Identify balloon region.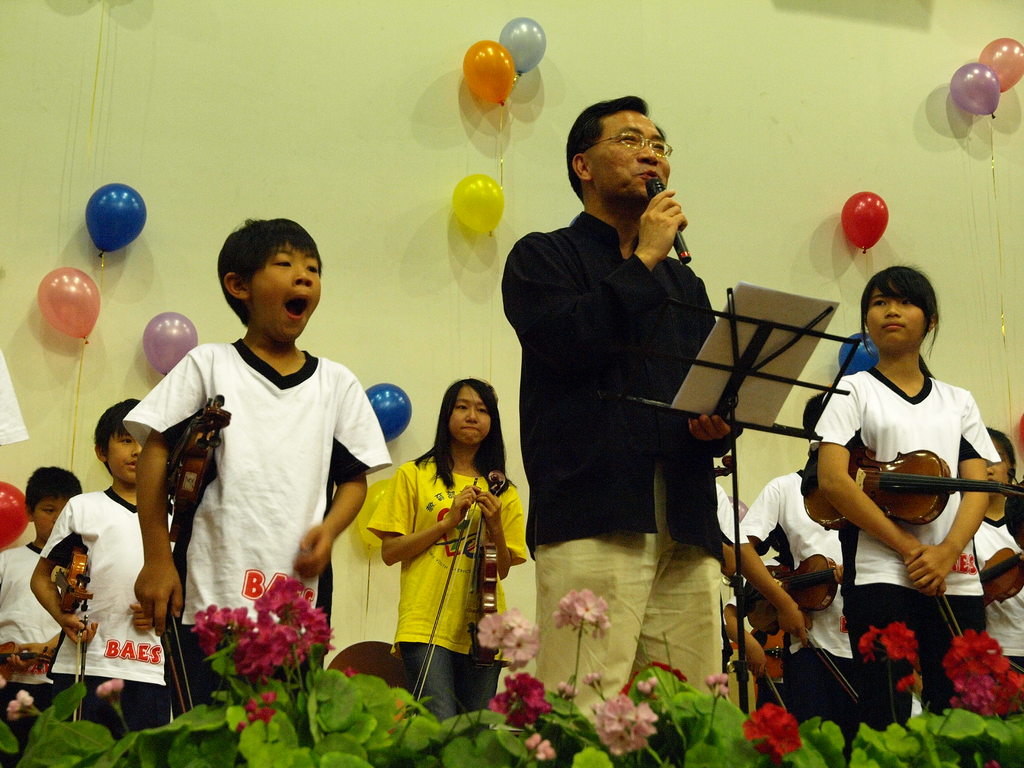
Region: <bbox>840, 190, 890, 254</bbox>.
